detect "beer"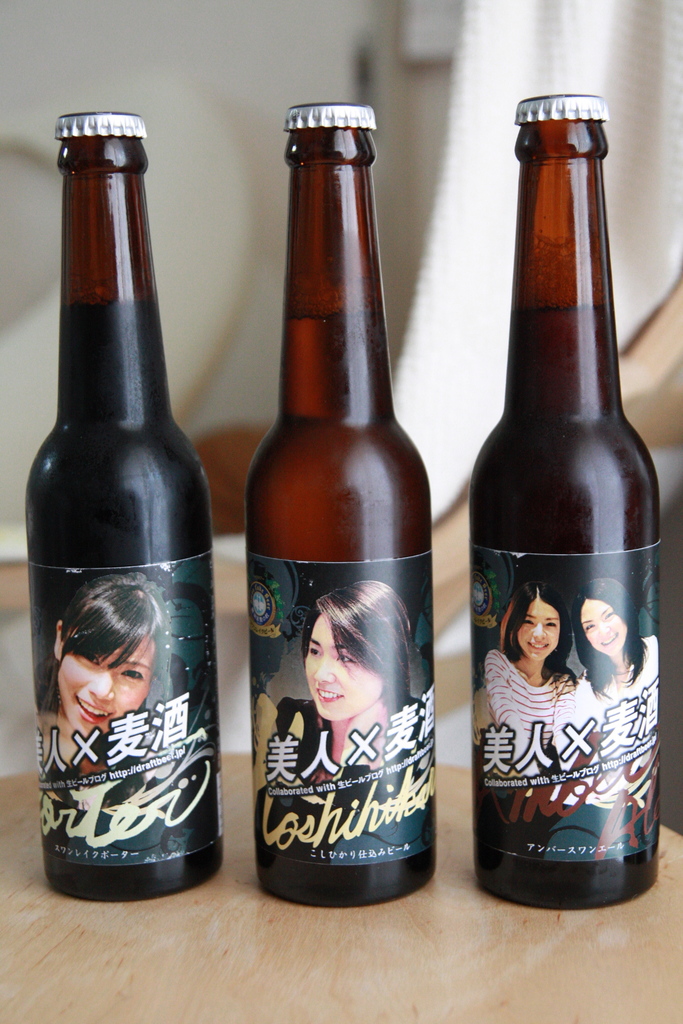
470 92 657 911
